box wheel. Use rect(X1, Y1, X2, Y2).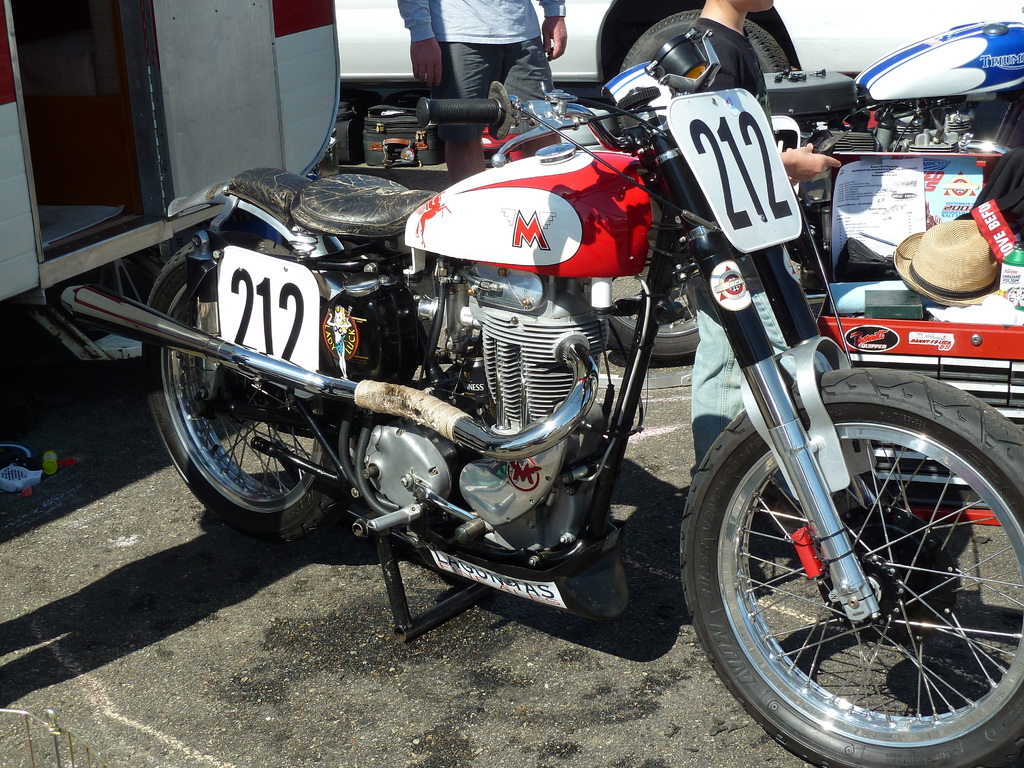
rect(608, 276, 698, 362).
